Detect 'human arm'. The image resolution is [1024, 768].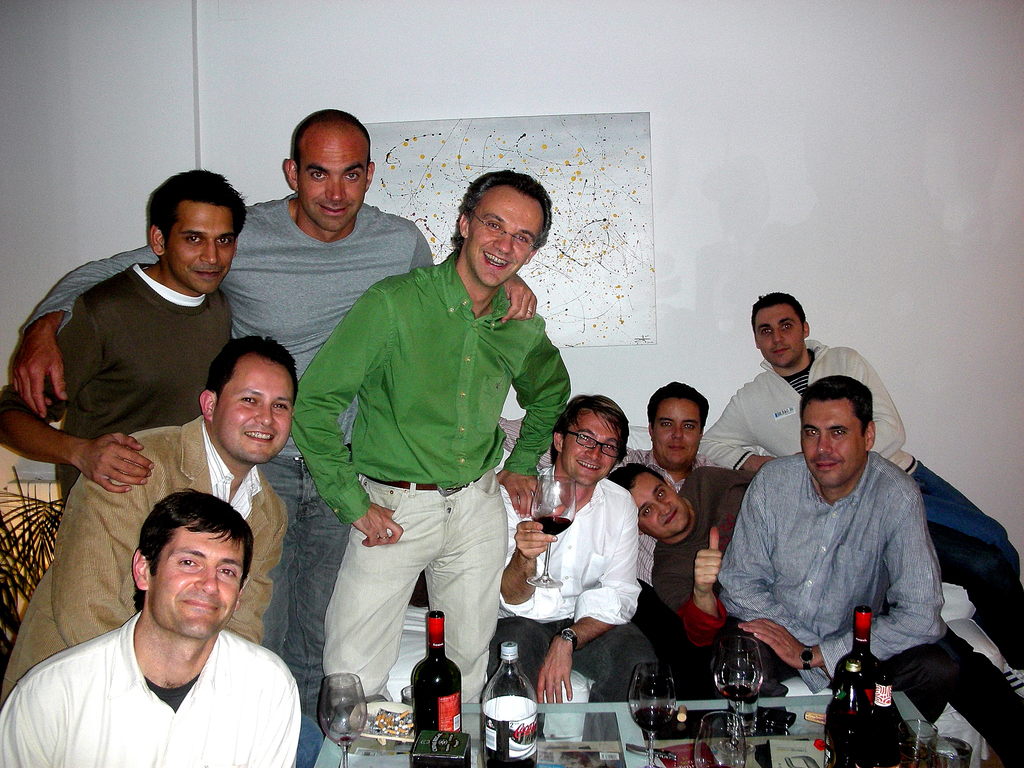
492 471 558 620.
